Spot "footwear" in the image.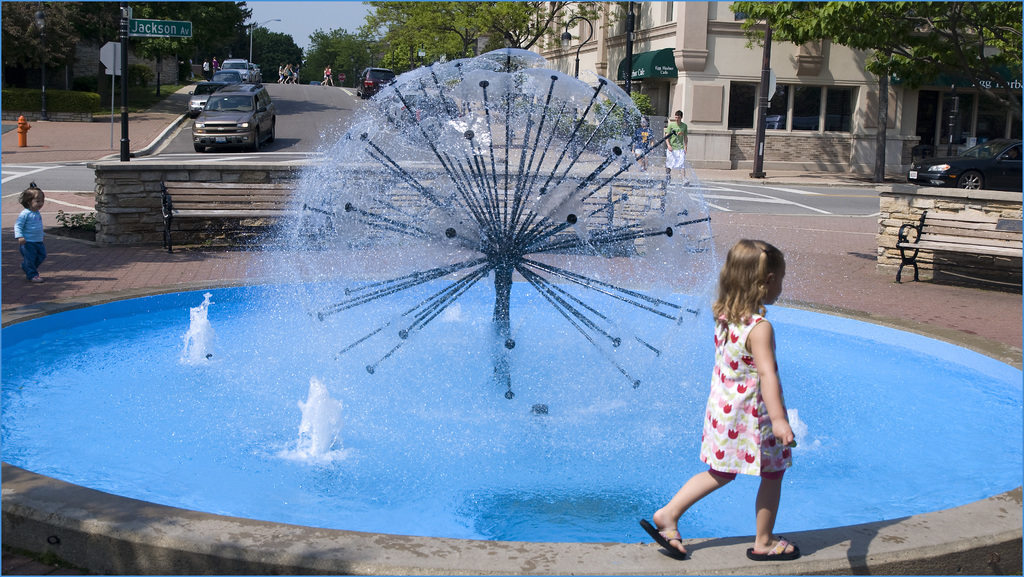
"footwear" found at 635:512:690:567.
